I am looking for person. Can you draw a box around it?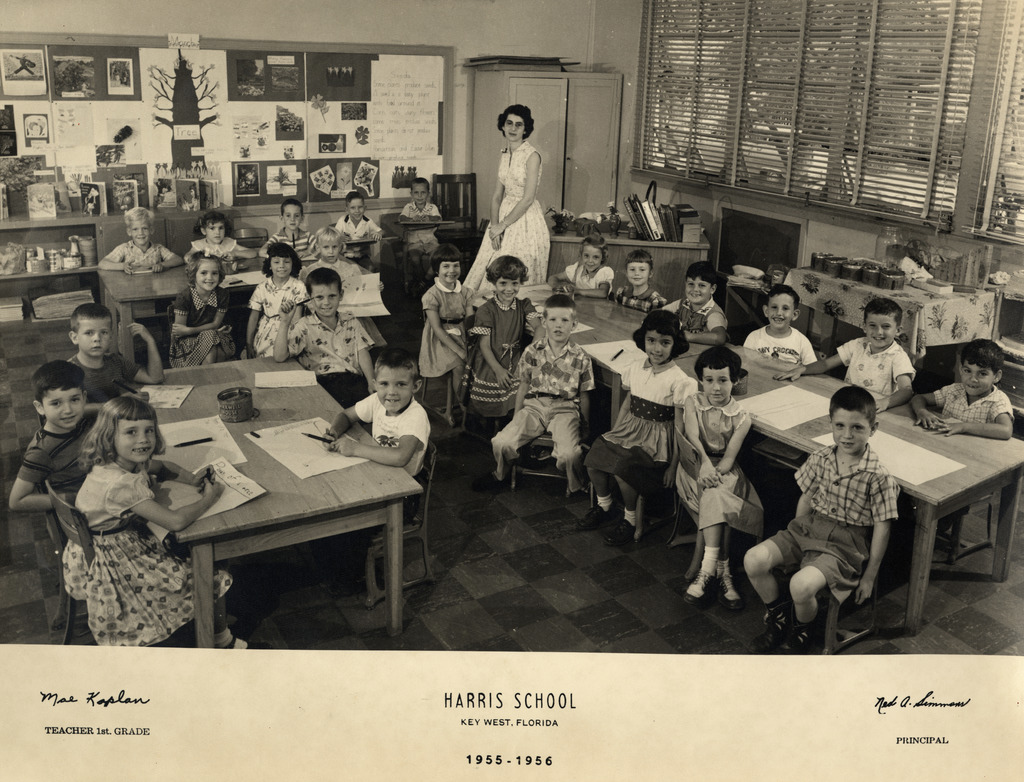
Sure, the bounding box is (x1=261, y1=195, x2=319, y2=259).
